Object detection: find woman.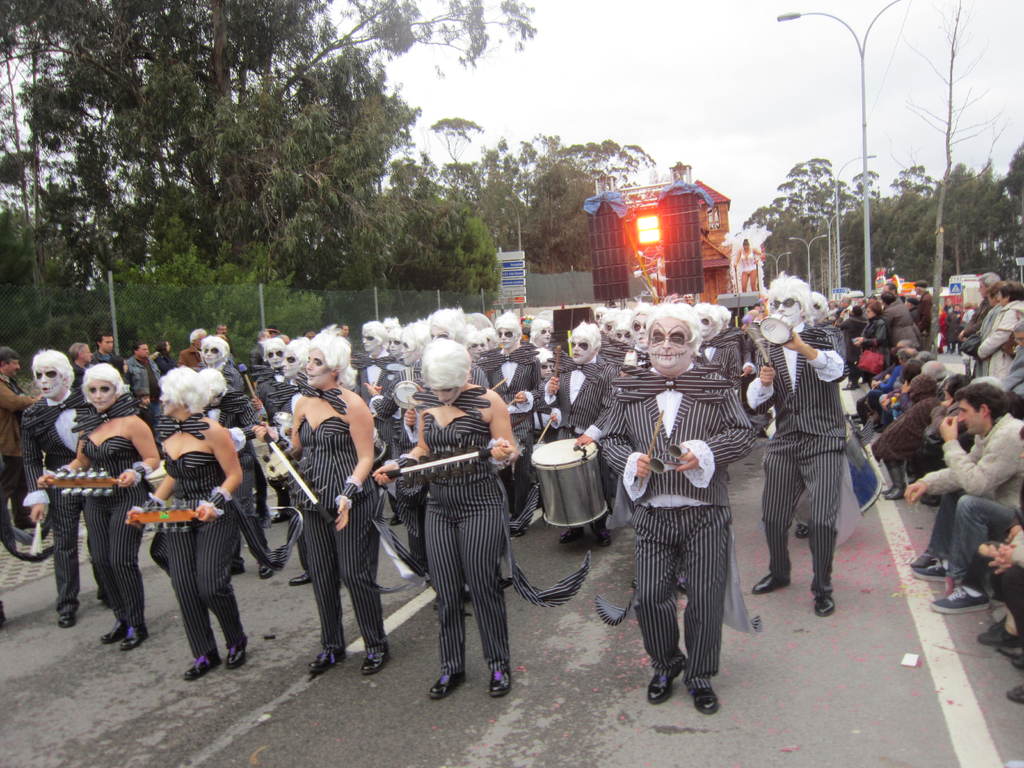
x1=733 y1=238 x2=762 y2=295.
